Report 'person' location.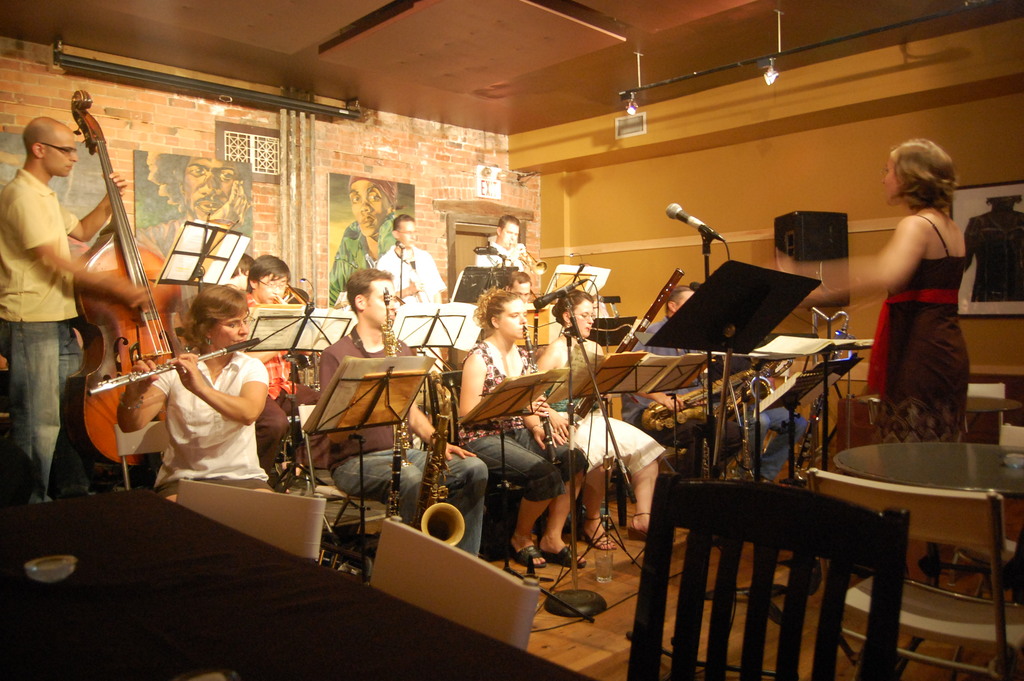
Report: detection(373, 211, 443, 309).
